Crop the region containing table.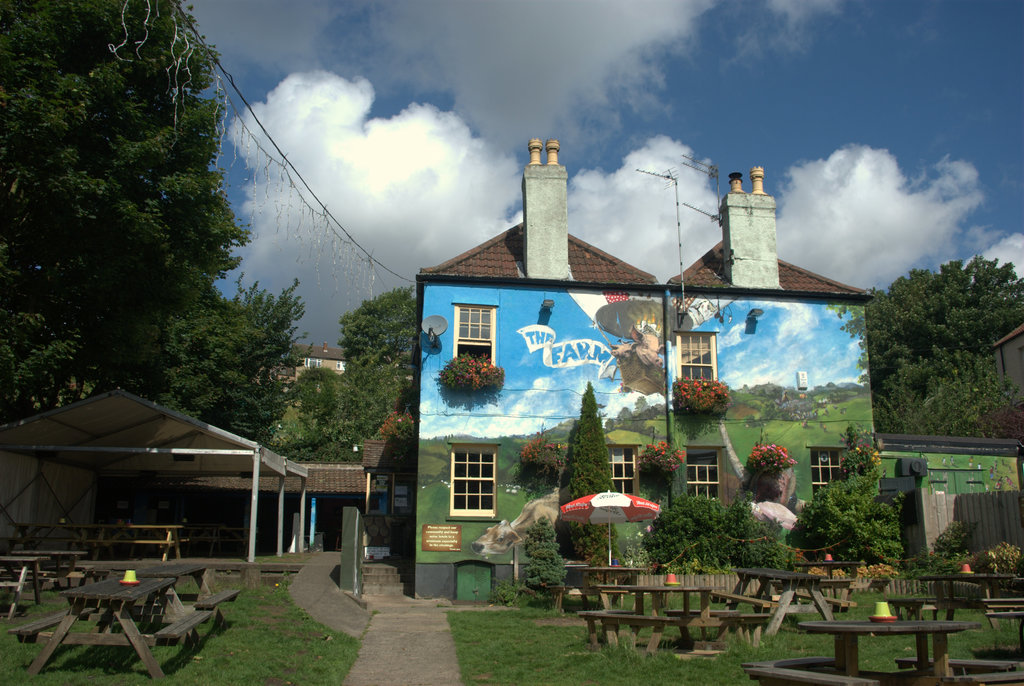
Crop region: (x1=627, y1=587, x2=723, y2=614).
